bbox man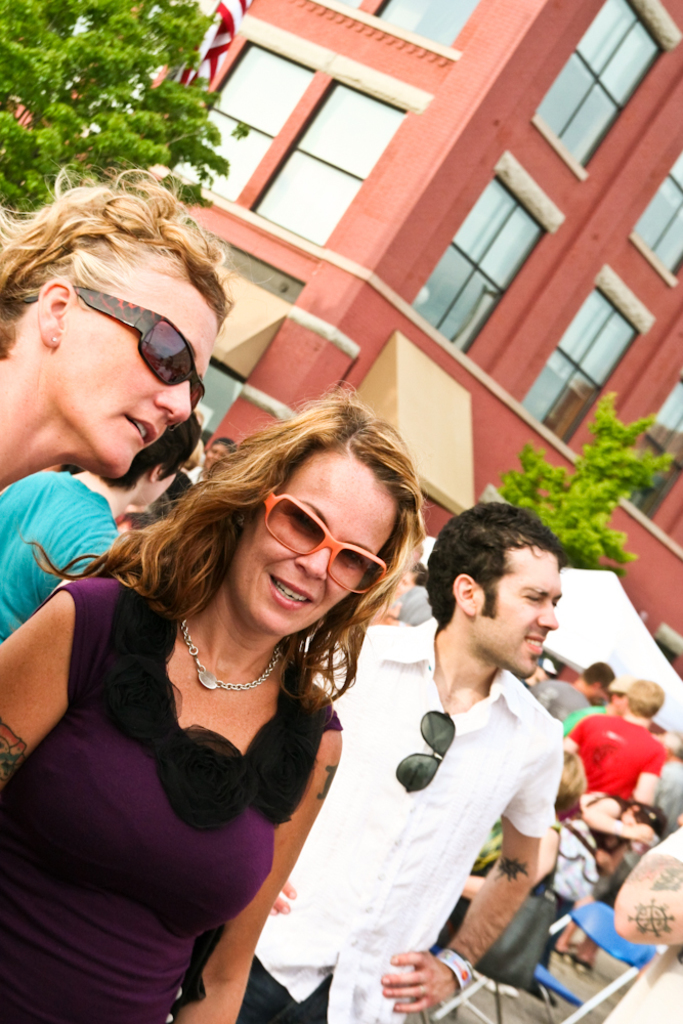
select_region(234, 511, 568, 1023)
